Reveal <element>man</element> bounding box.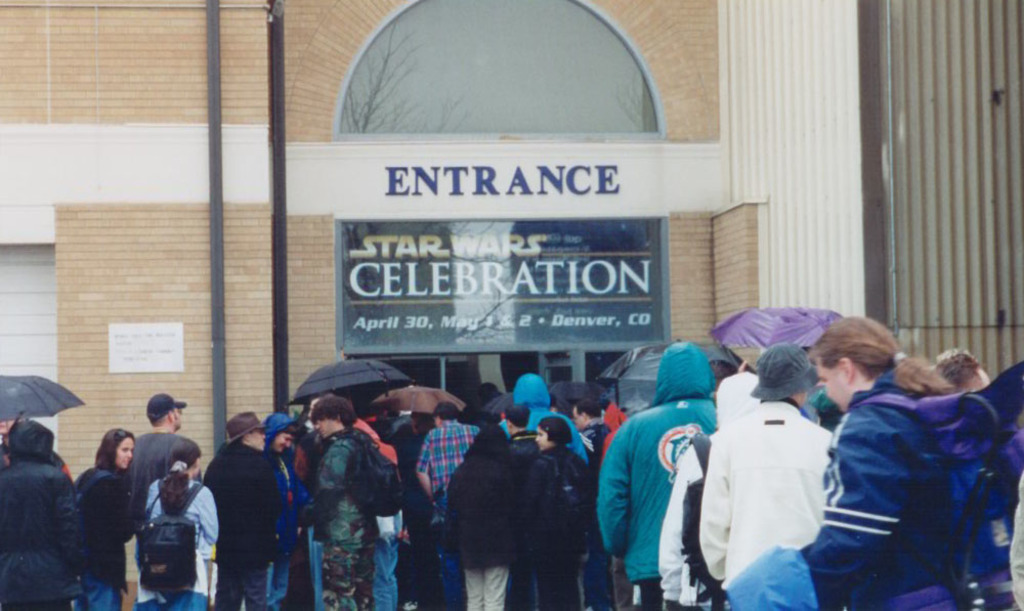
Revealed: Rect(936, 354, 1023, 610).
